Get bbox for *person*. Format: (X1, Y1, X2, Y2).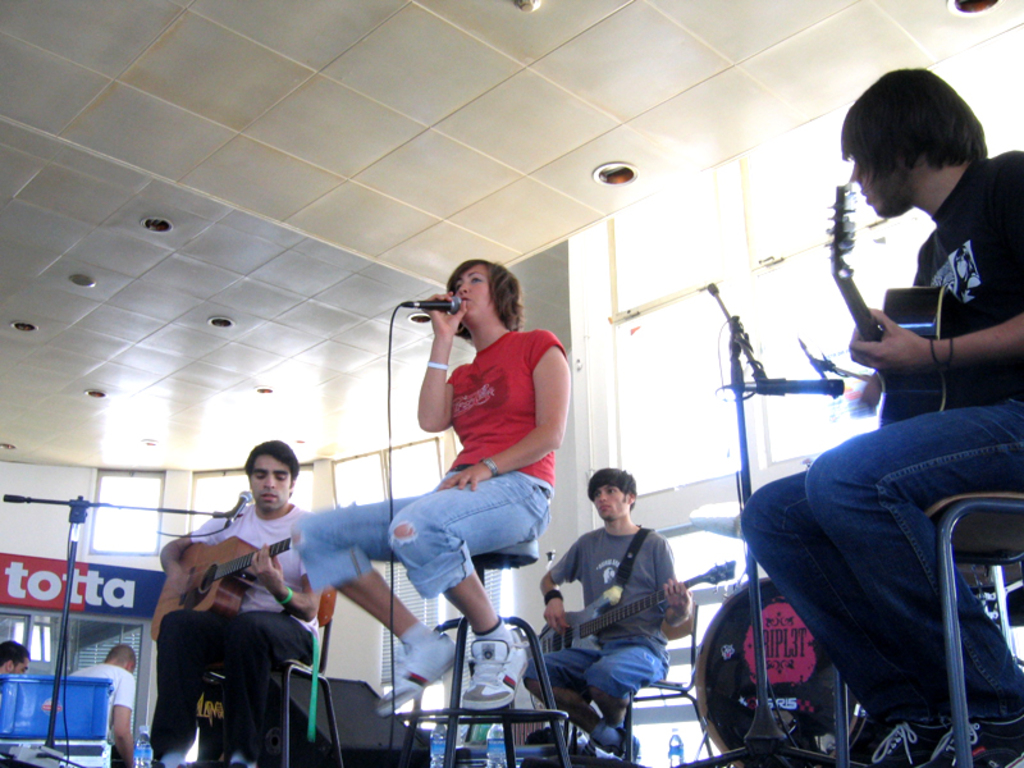
(742, 72, 1023, 767).
